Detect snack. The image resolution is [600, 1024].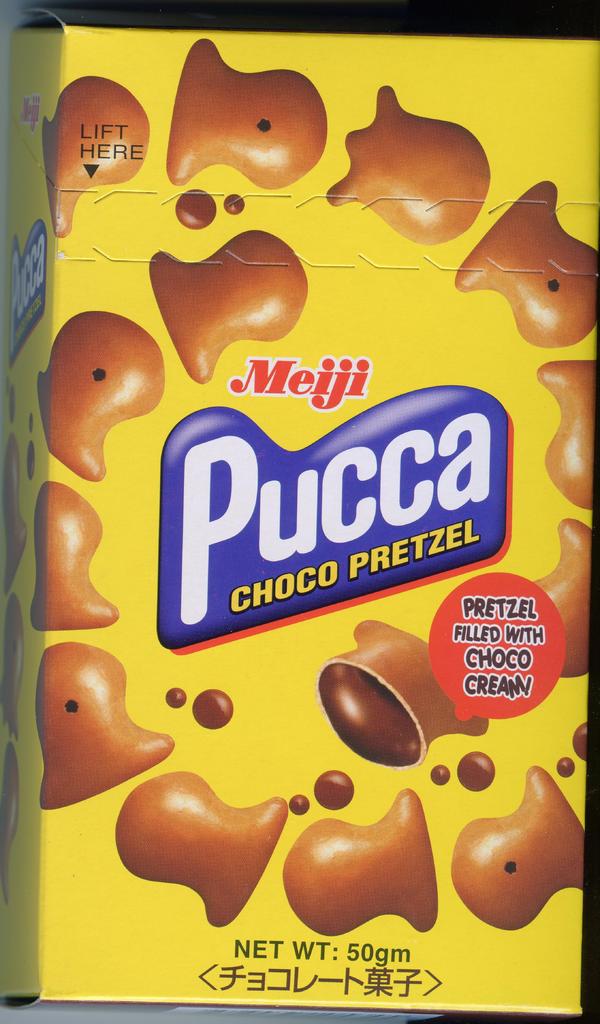
region(13, 83, 570, 1023).
